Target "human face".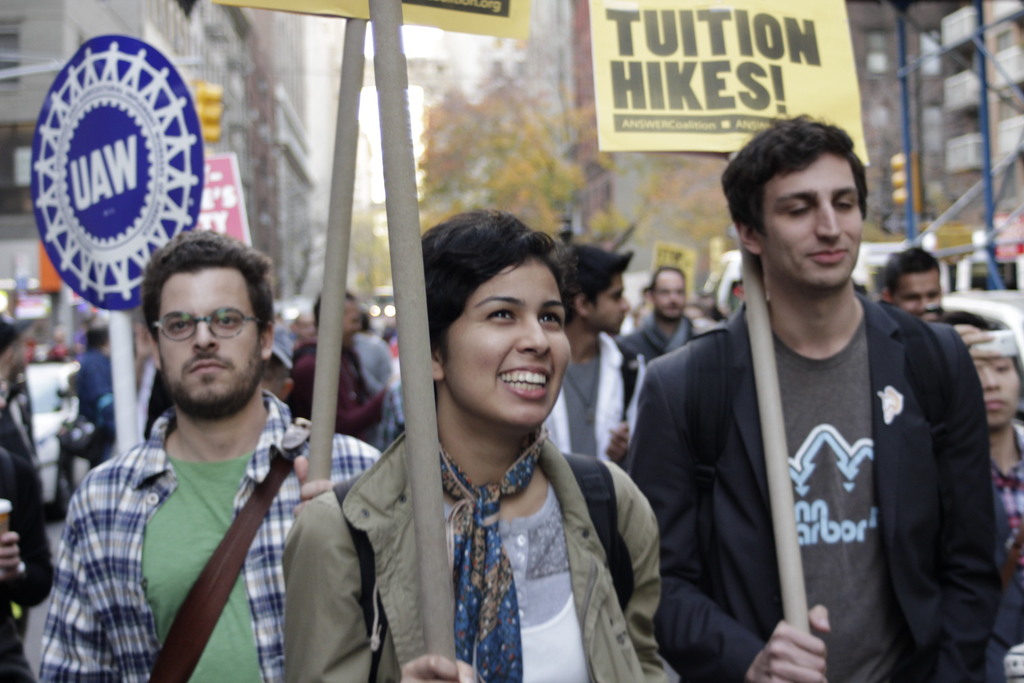
Target region: bbox(652, 276, 690, 328).
